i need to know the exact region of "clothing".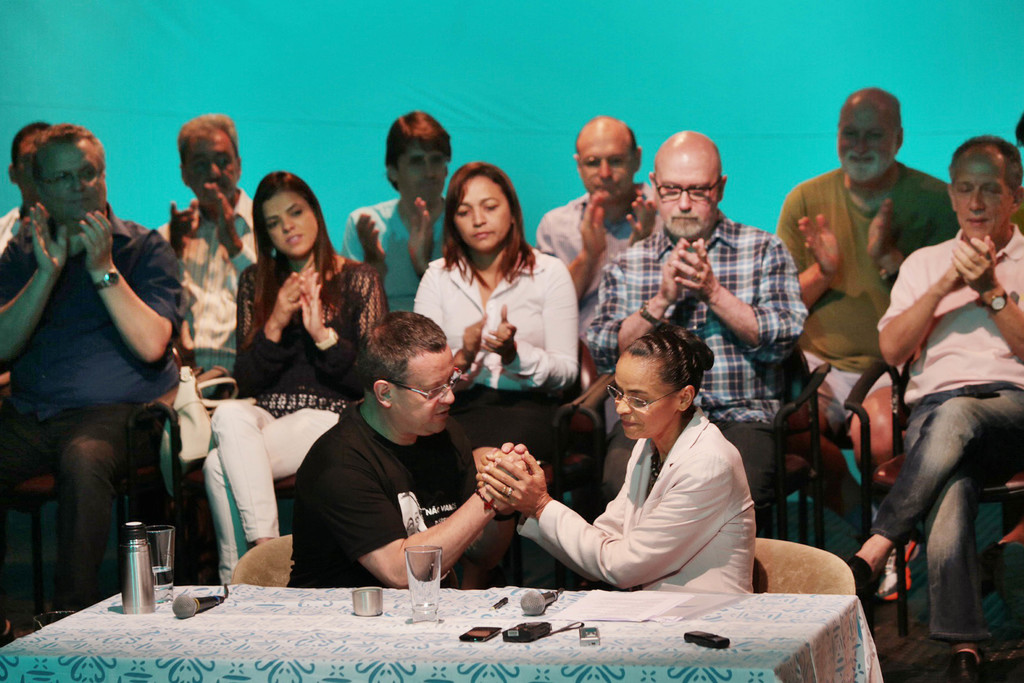
Region: x1=284, y1=398, x2=471, y2=597.
